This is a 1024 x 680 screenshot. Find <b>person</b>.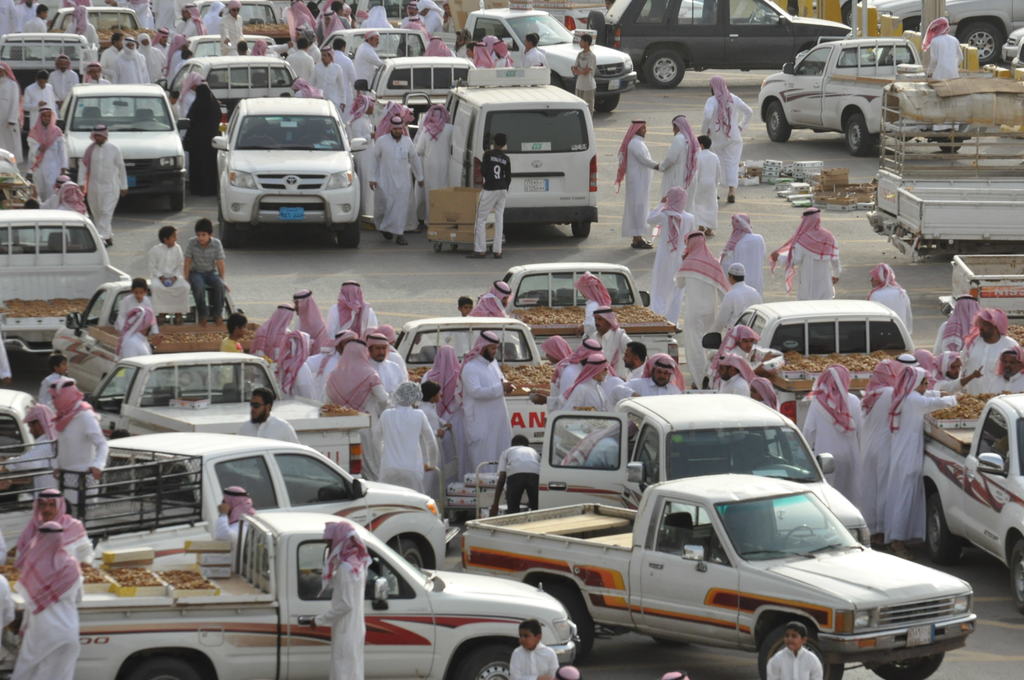
Bounding box: x1=938 y1=352 x2=977 y2=393.
